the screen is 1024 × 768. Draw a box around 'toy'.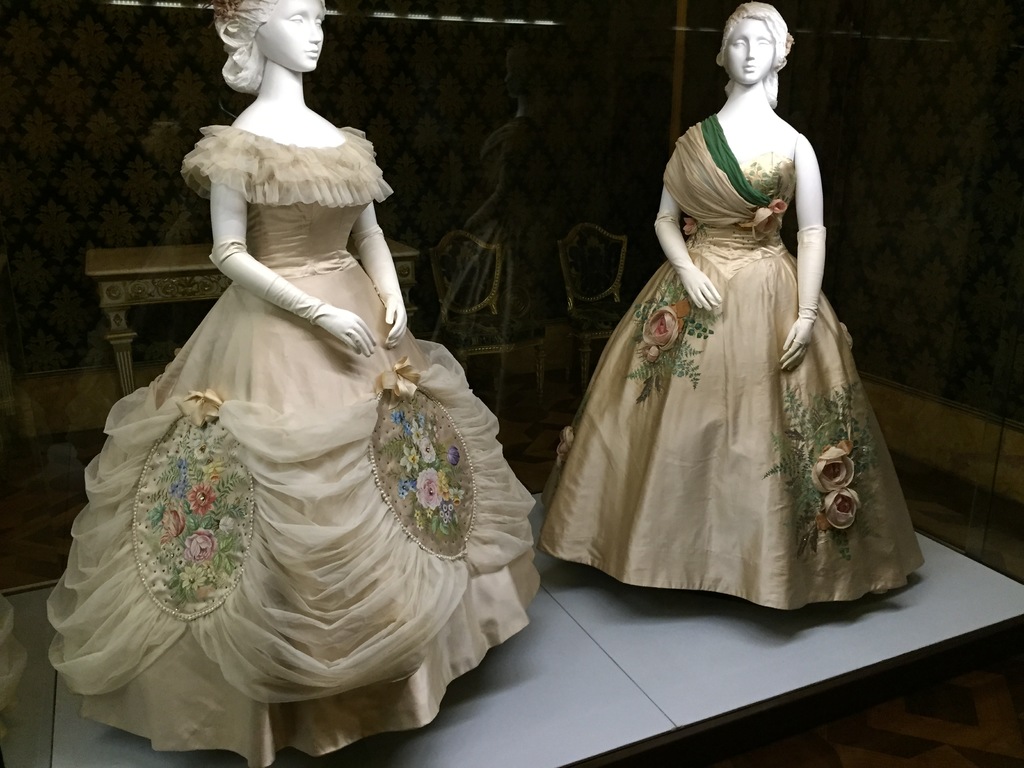
(529,0,936,614).
